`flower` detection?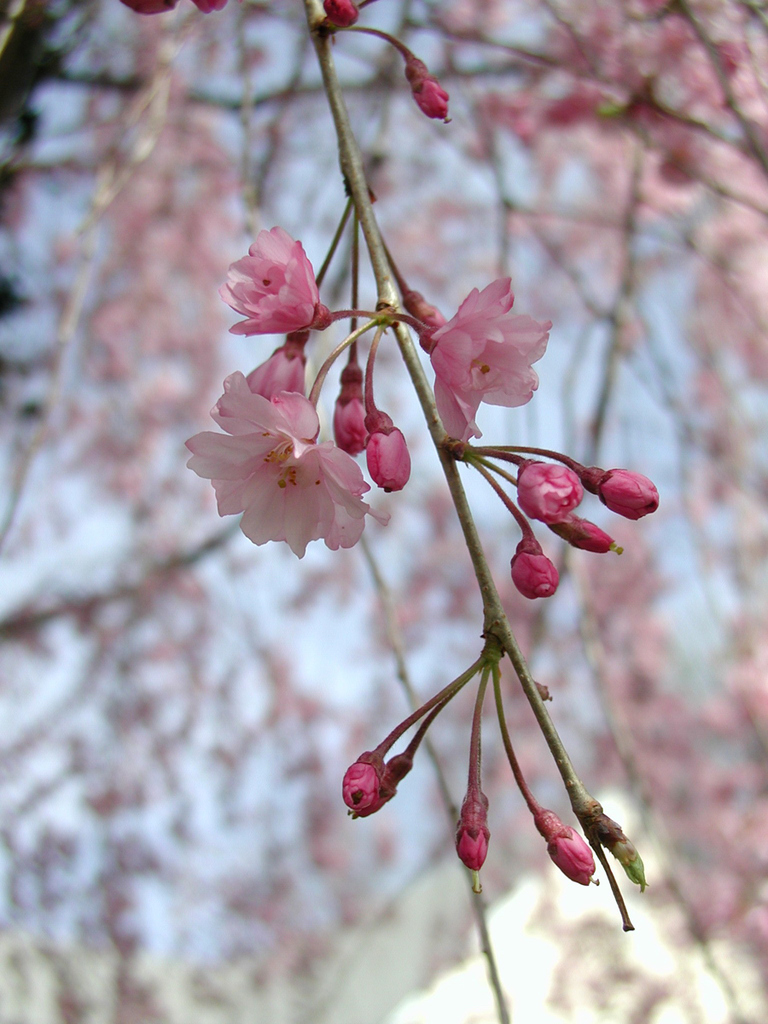
bbox=[344, 757, 418, 823]
